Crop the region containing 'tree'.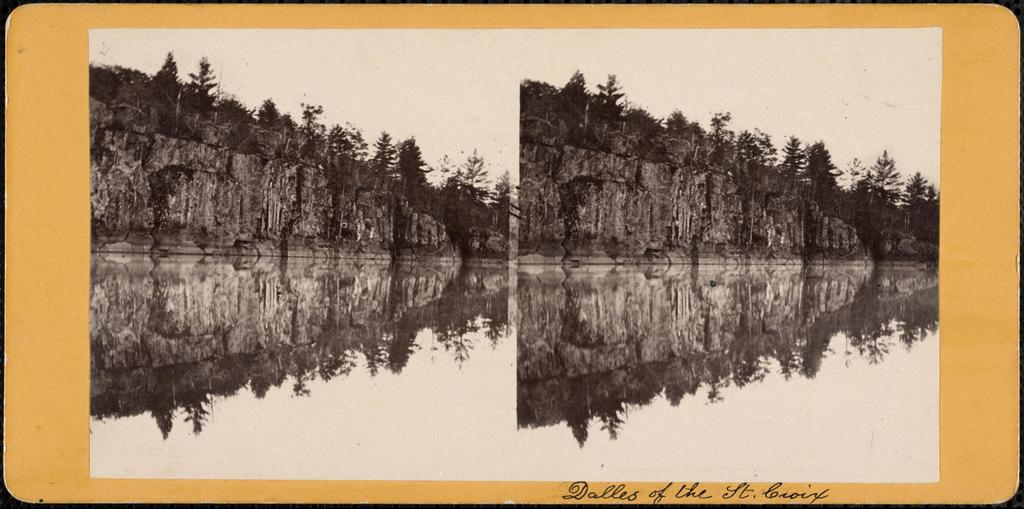
Crop region: detection(731, 127, 762, 182).
